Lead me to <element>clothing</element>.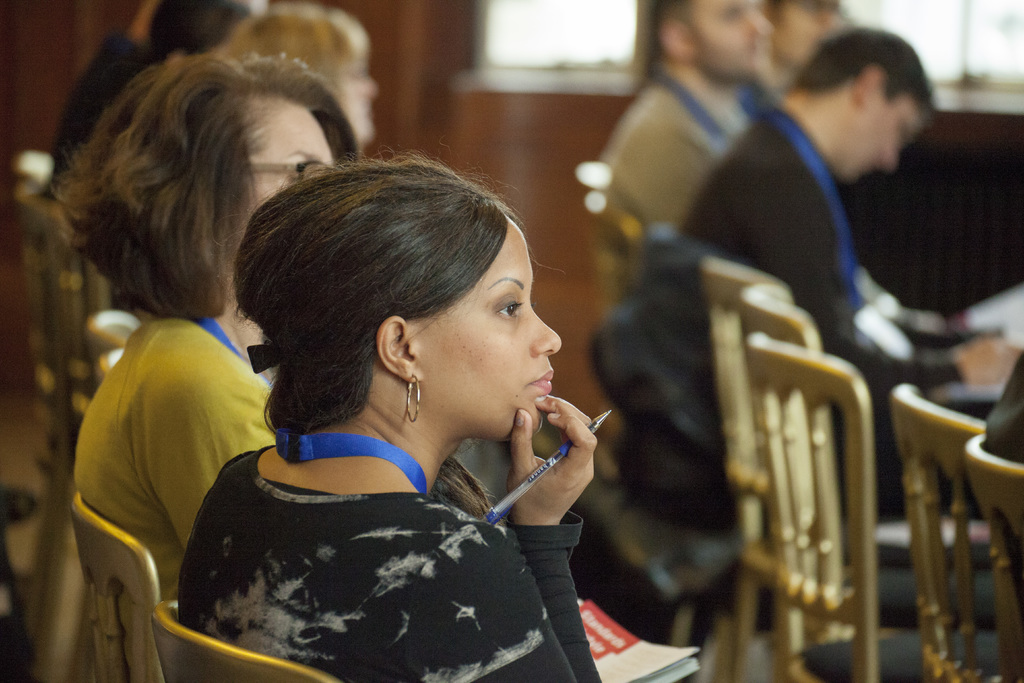
Lead to select_region(676, 103, 1003, 534).
